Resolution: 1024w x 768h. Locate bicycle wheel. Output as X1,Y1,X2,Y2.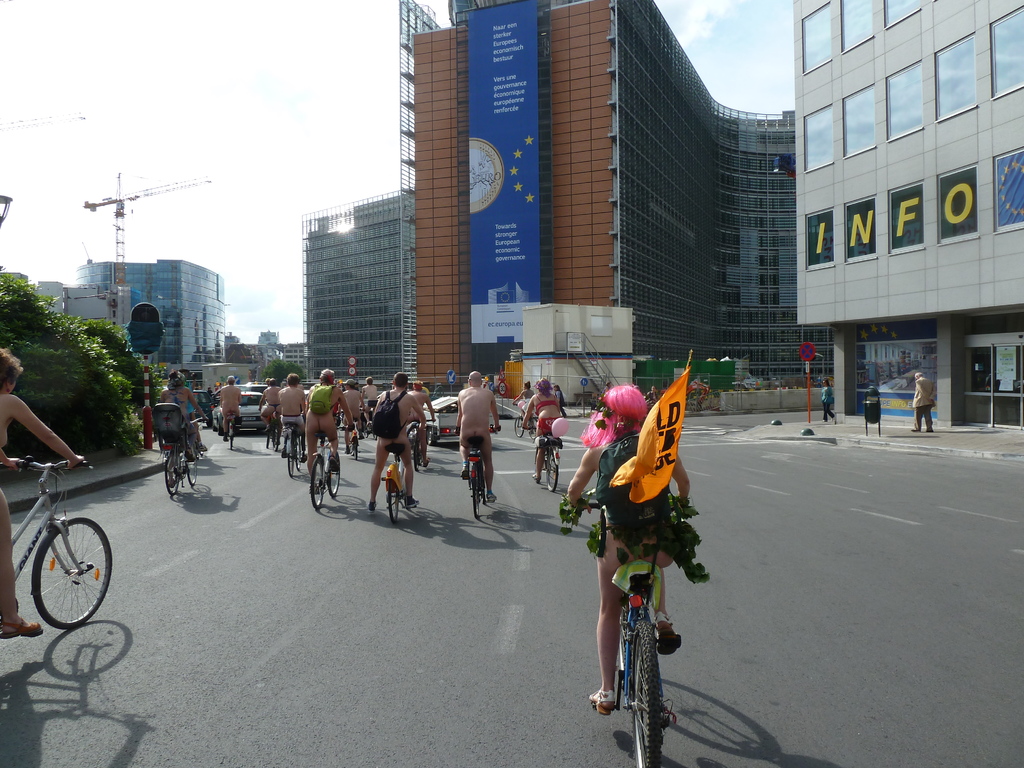
330,449,340,500.
